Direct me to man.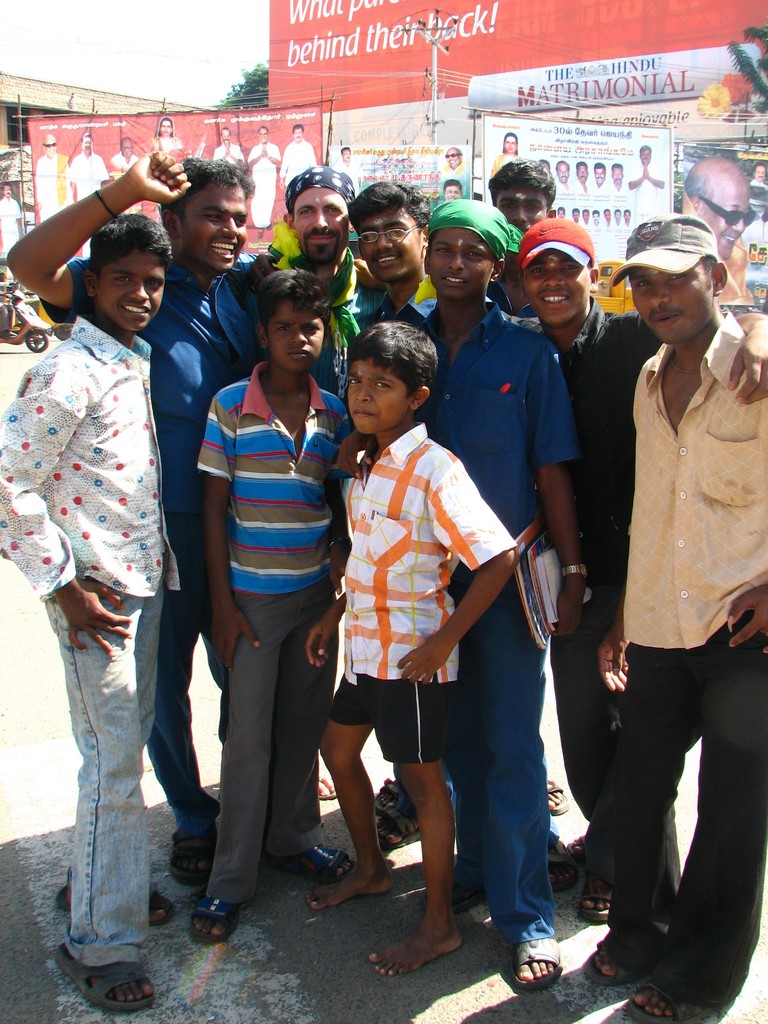
Direction: {"left": 492, "top": 130, "right": 522, "bottom": 179}.
